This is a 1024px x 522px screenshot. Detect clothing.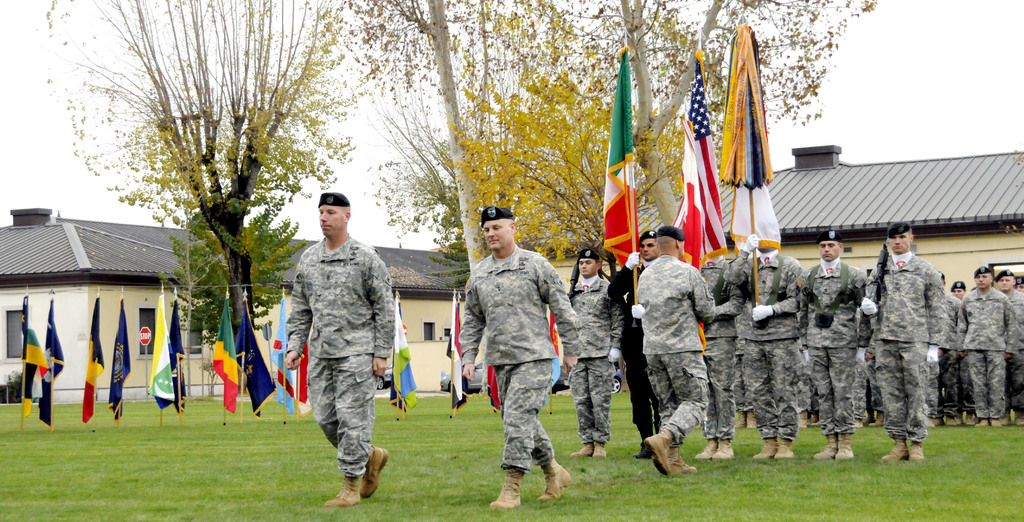
<region>929, 289, 967, 412</region>.
